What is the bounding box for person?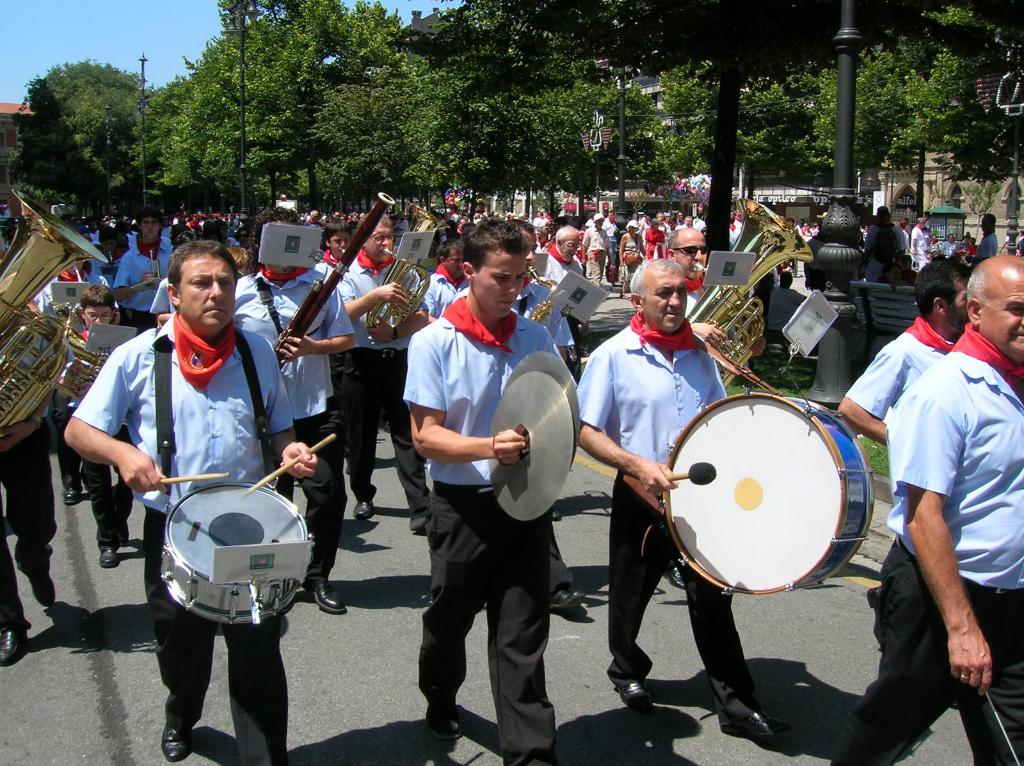
bbox=(668, 225, 768, 589).
